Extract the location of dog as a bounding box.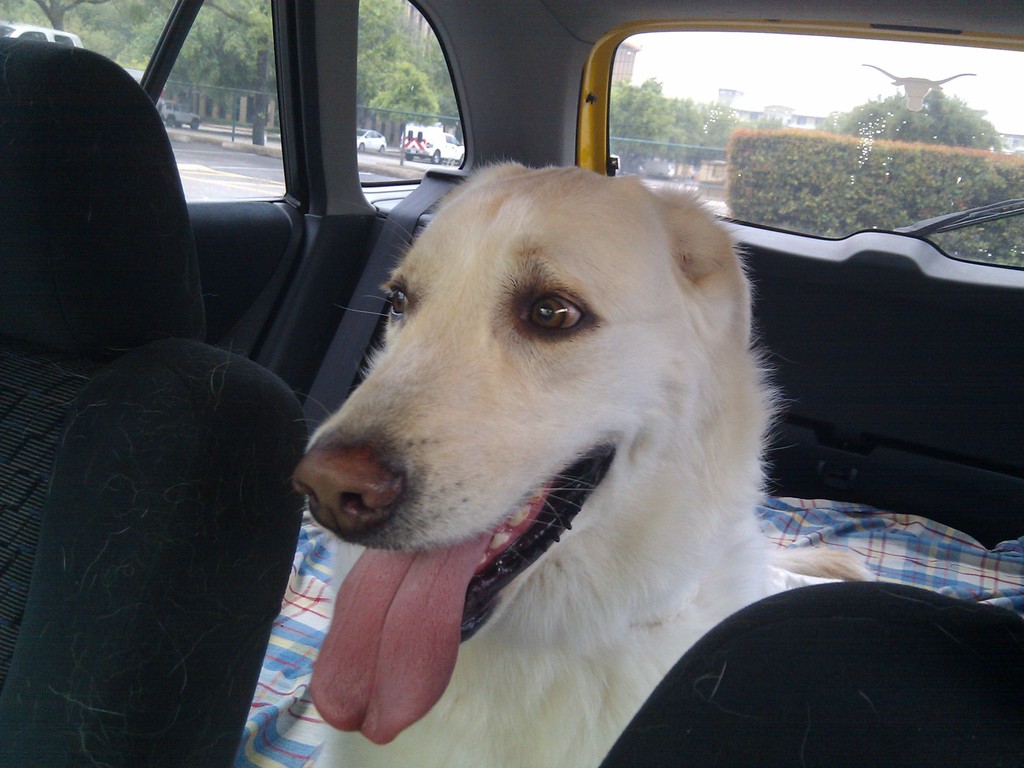
289/161/881/767.
